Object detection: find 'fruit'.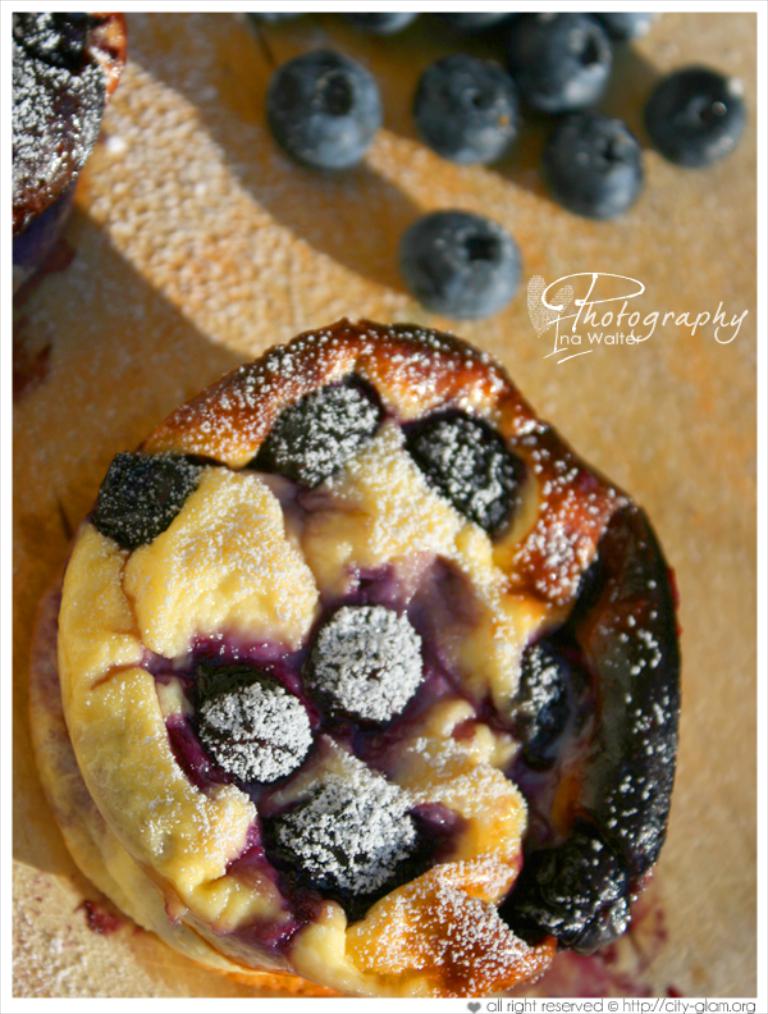
Rect(502, 639, 570, 762).
